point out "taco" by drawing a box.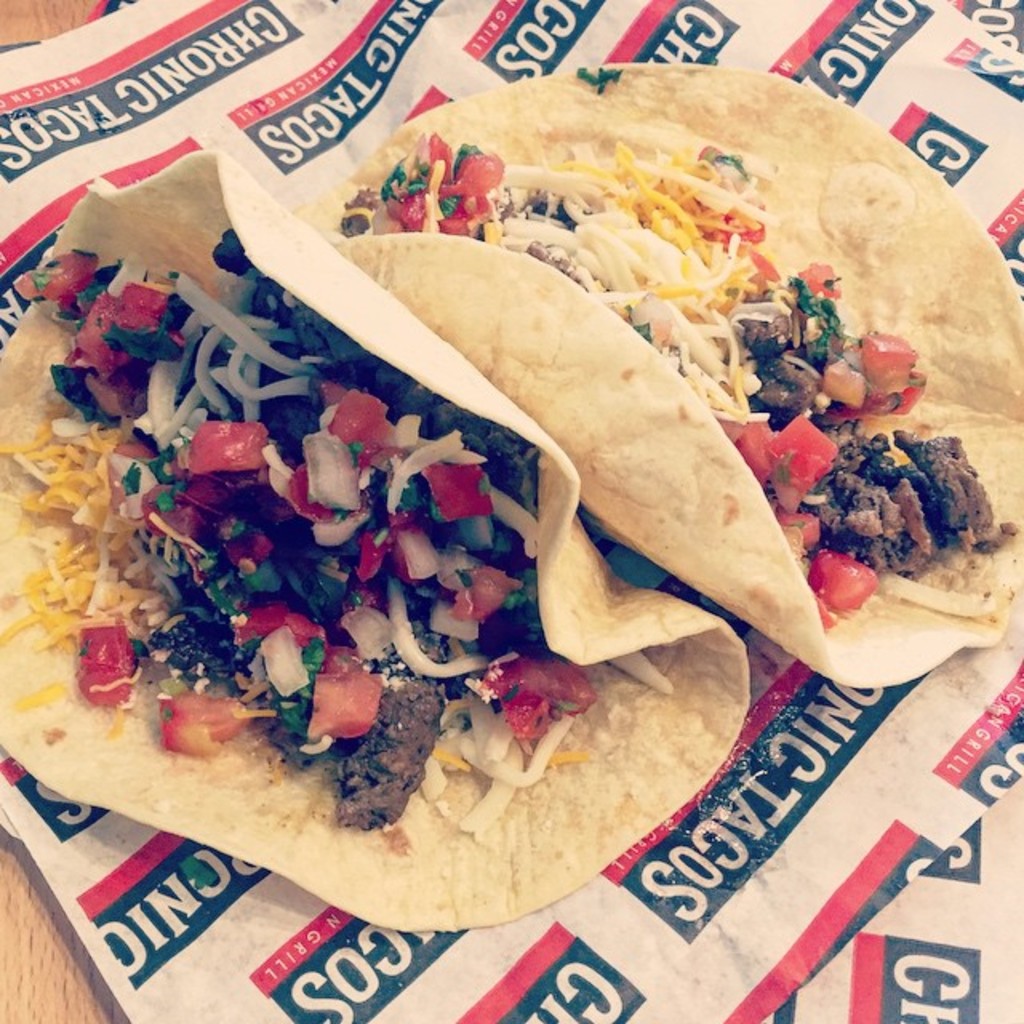
rect(0, 147, 755, 931).
